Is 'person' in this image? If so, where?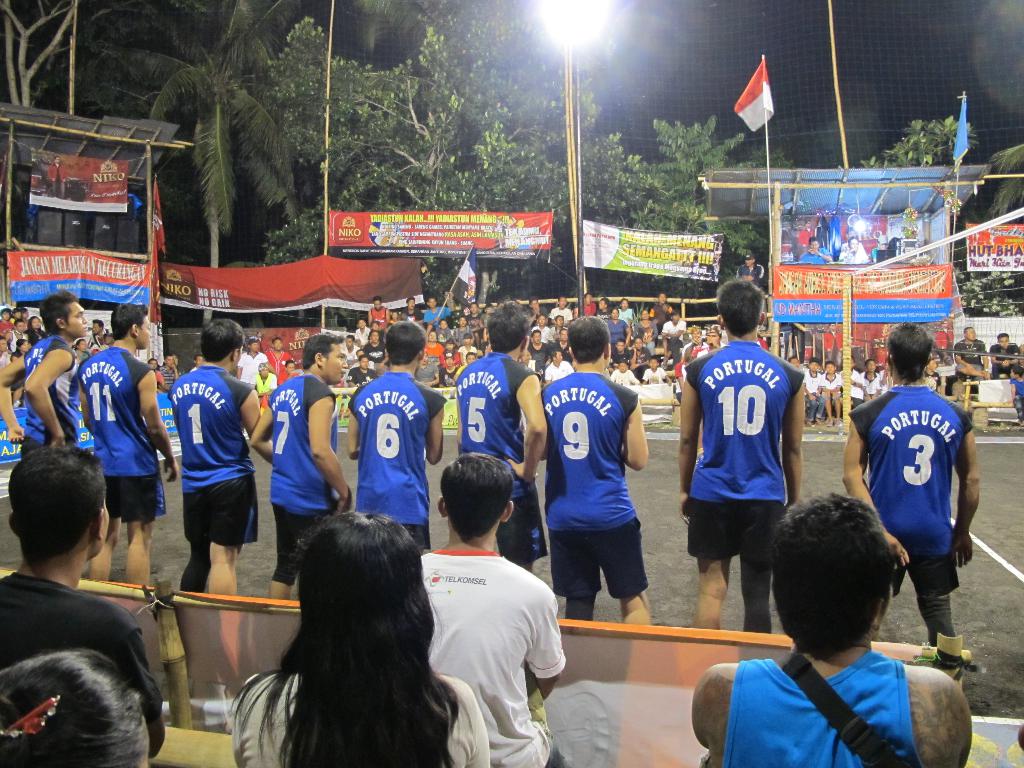
Yes, at locate(642, 356, 672, 386).
